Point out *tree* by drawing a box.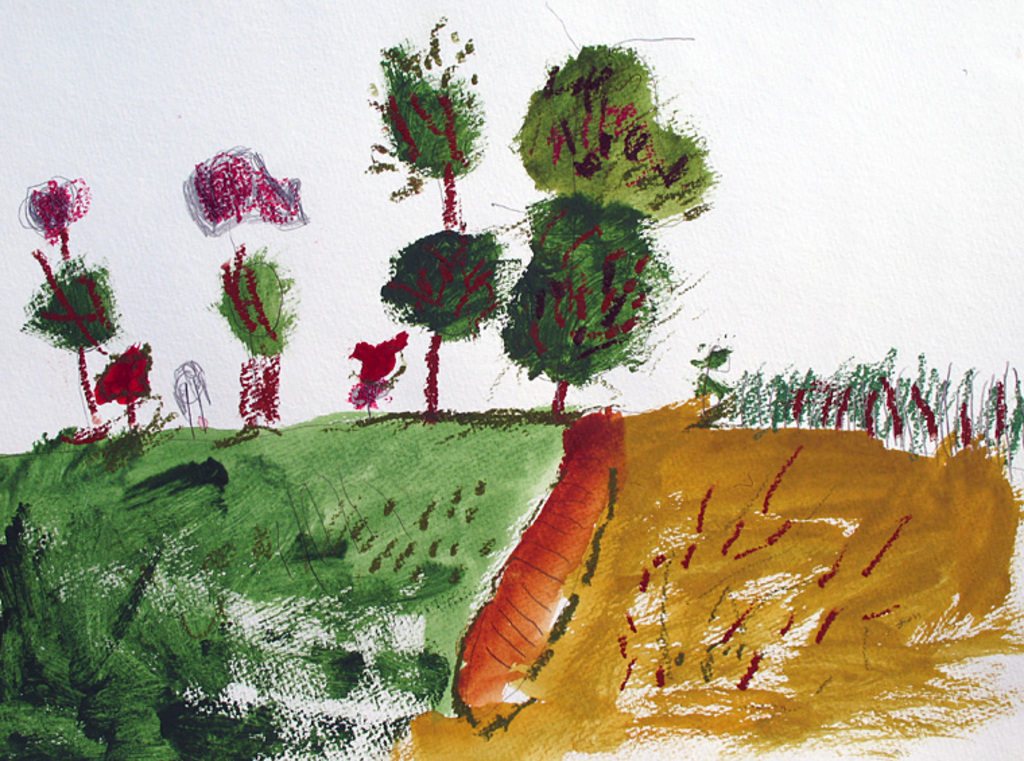
(left=182, top=151, right=311, bottom=426).
